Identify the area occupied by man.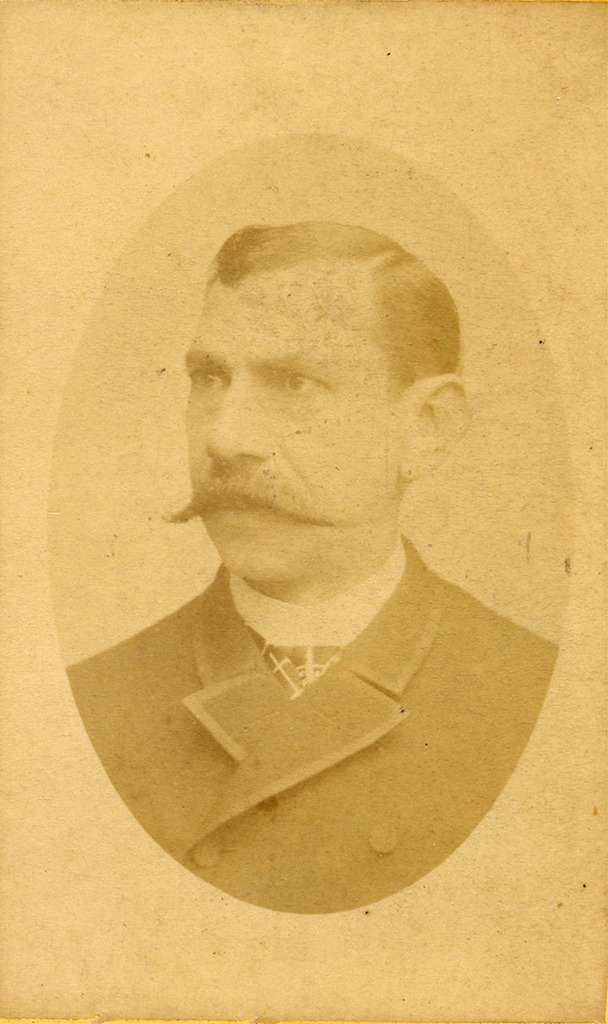
Area: bbox=[89, 160, 567, 907].
